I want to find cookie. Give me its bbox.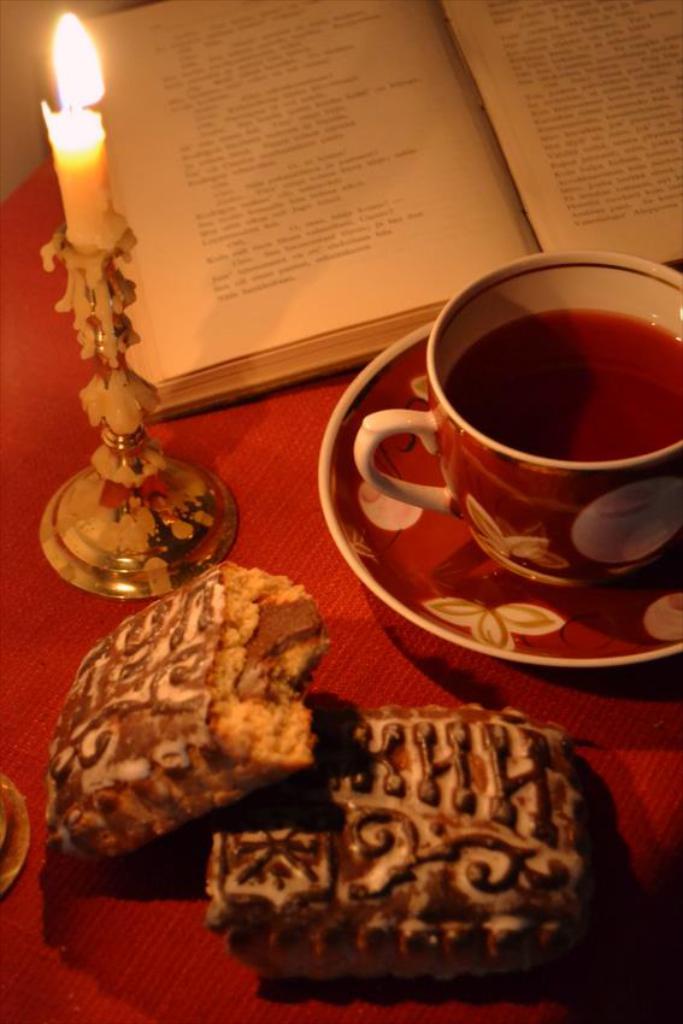
l=199, t=699, r=601, b=984.
